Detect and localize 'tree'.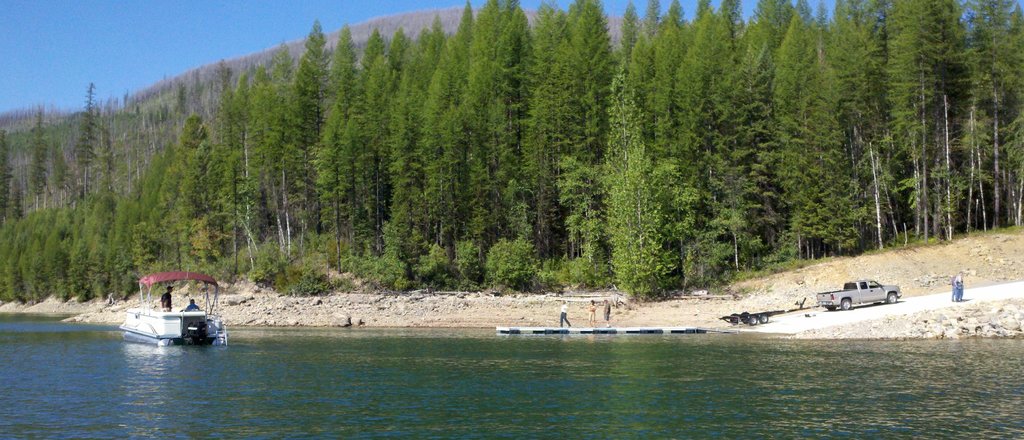
Localized at (x1=463, y1=0, x2=508, y2=255).
